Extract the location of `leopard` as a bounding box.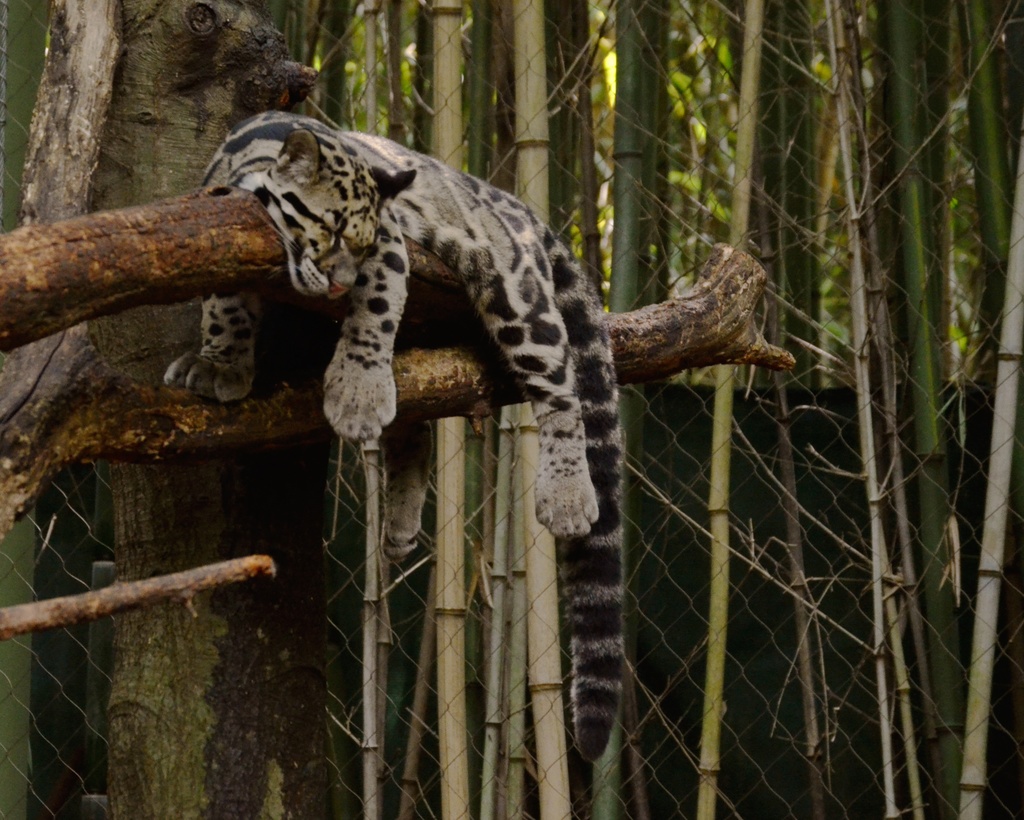
161, 107, 627, 767.
